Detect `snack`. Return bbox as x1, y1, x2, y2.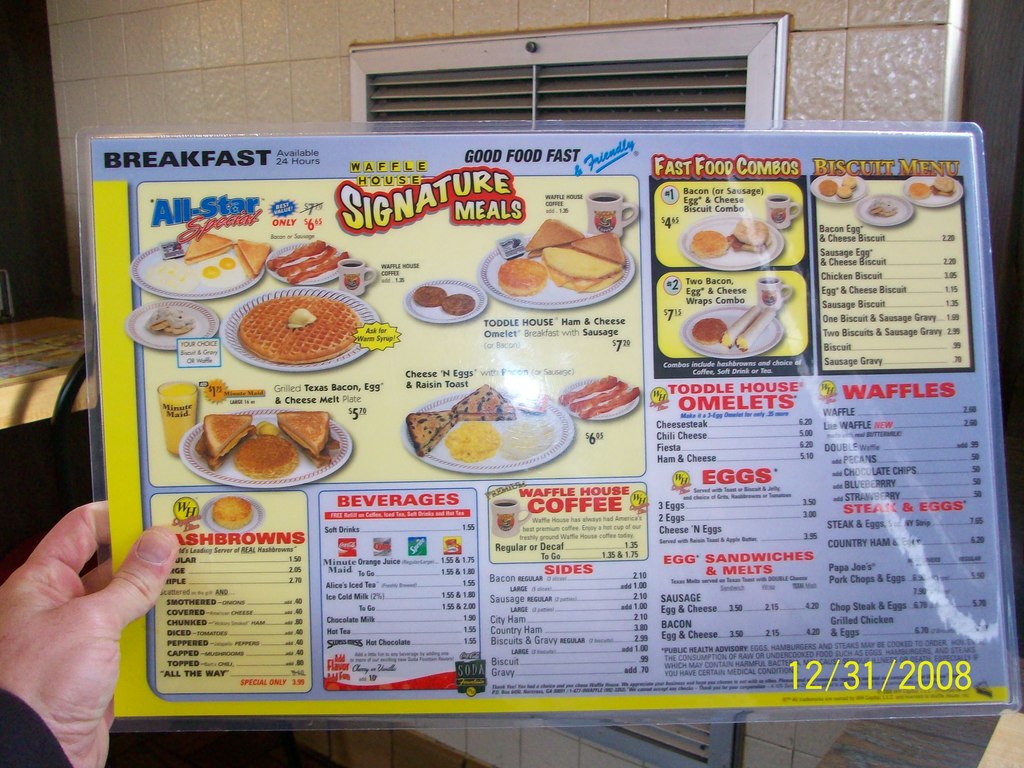
735, 307, 776, 352.
